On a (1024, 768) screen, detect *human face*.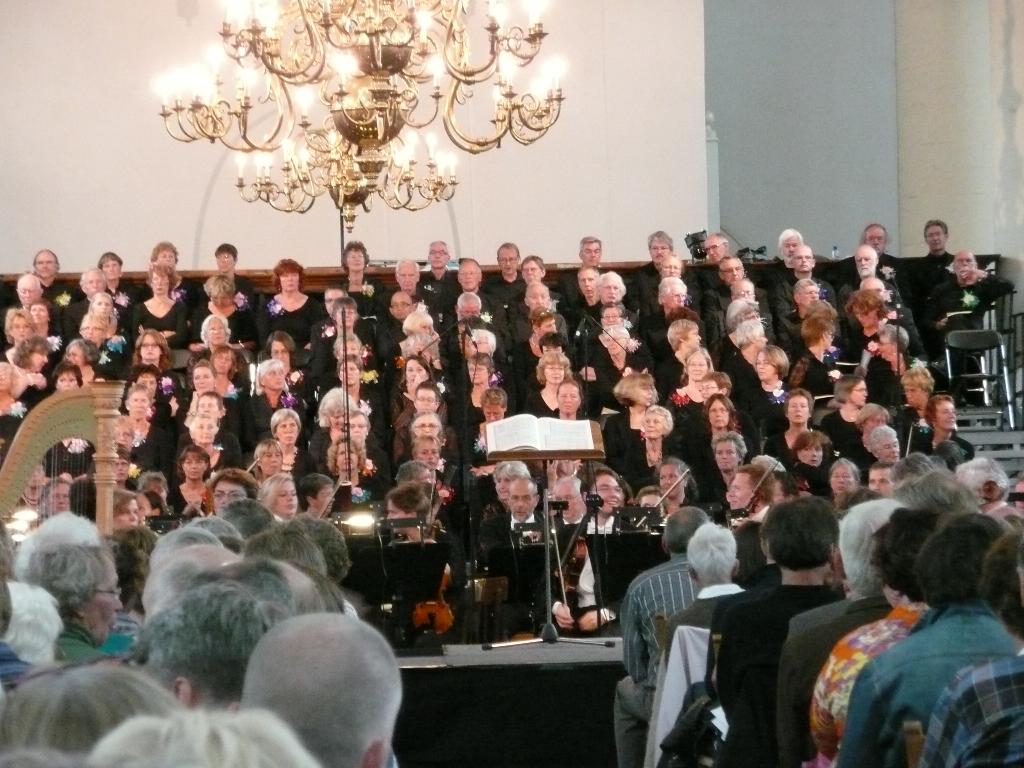
BBox(906, 386, 925, 408).
